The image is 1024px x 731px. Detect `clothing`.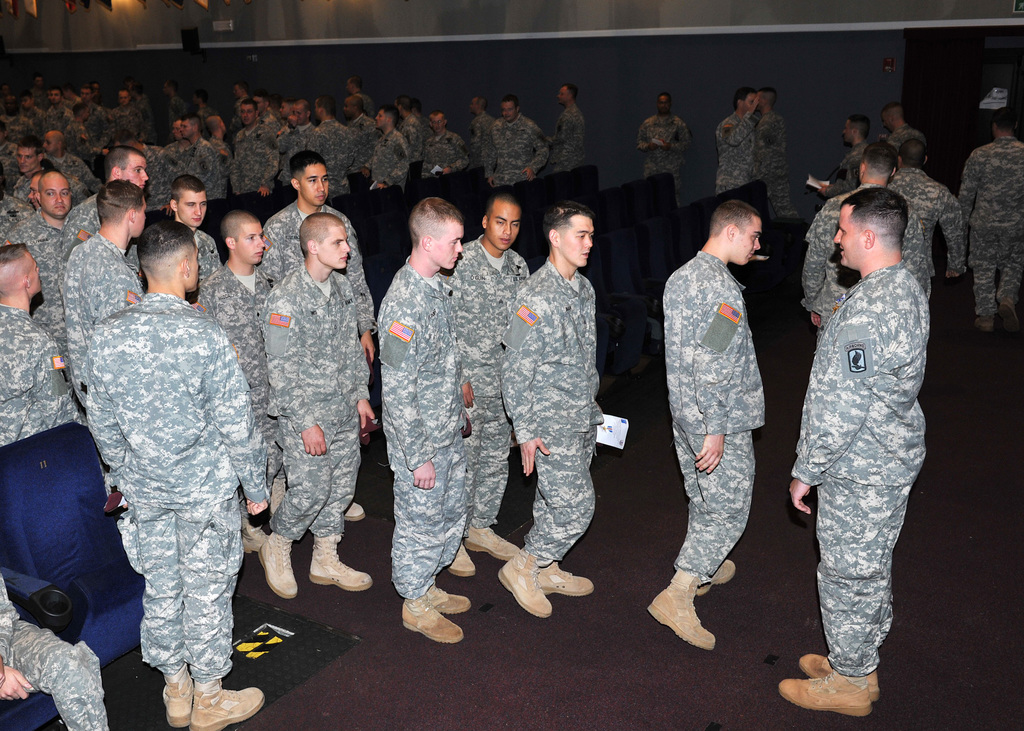
Detection: rect(1, 292, 83, 444).
